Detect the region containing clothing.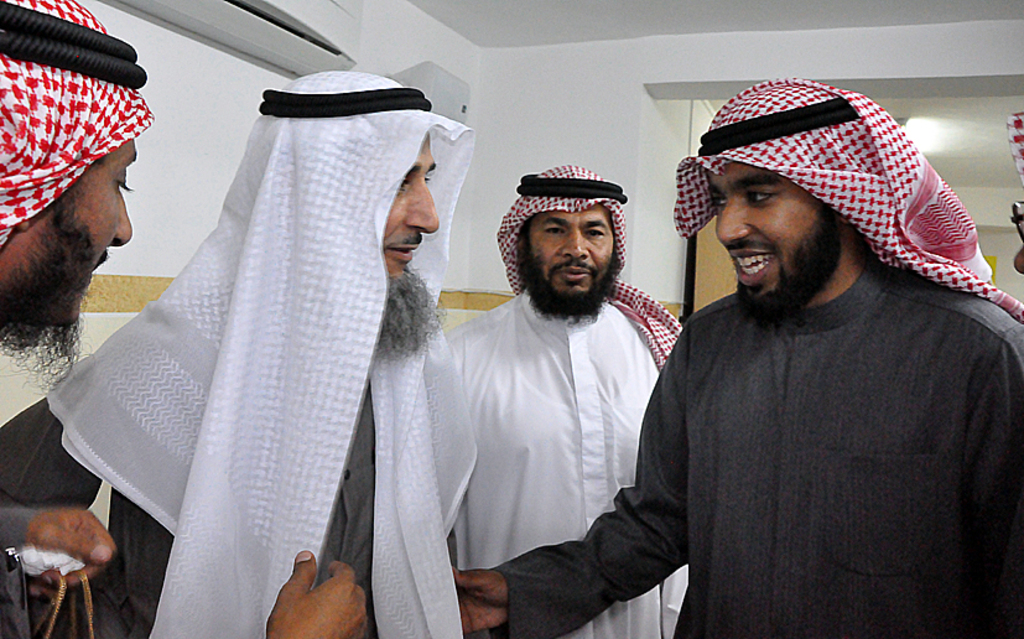
rect(415, 290, 698, 638).
